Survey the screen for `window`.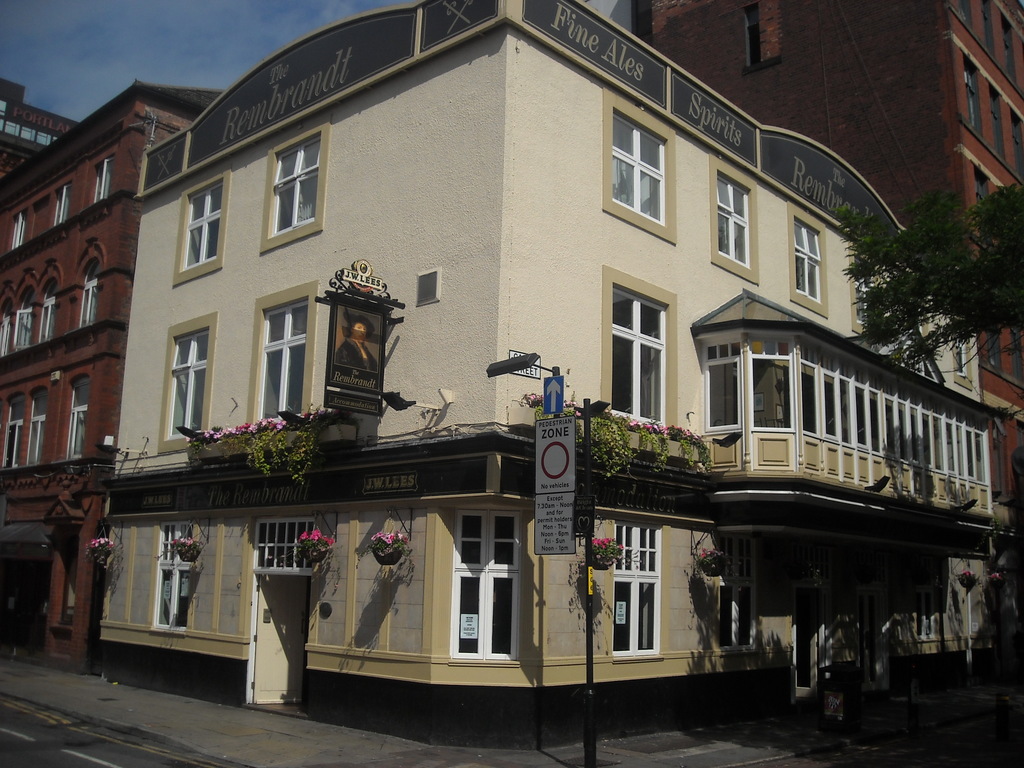
Survey found: [179,175,221,271].
